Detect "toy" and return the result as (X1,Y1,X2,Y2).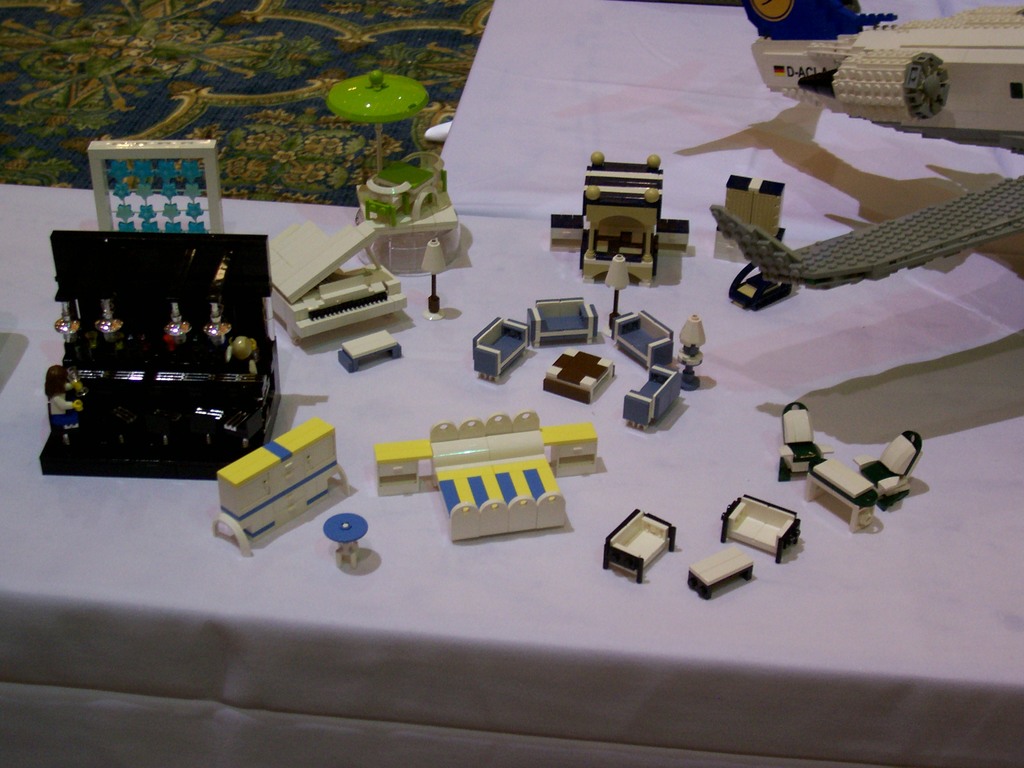
(216,330,259,373).
